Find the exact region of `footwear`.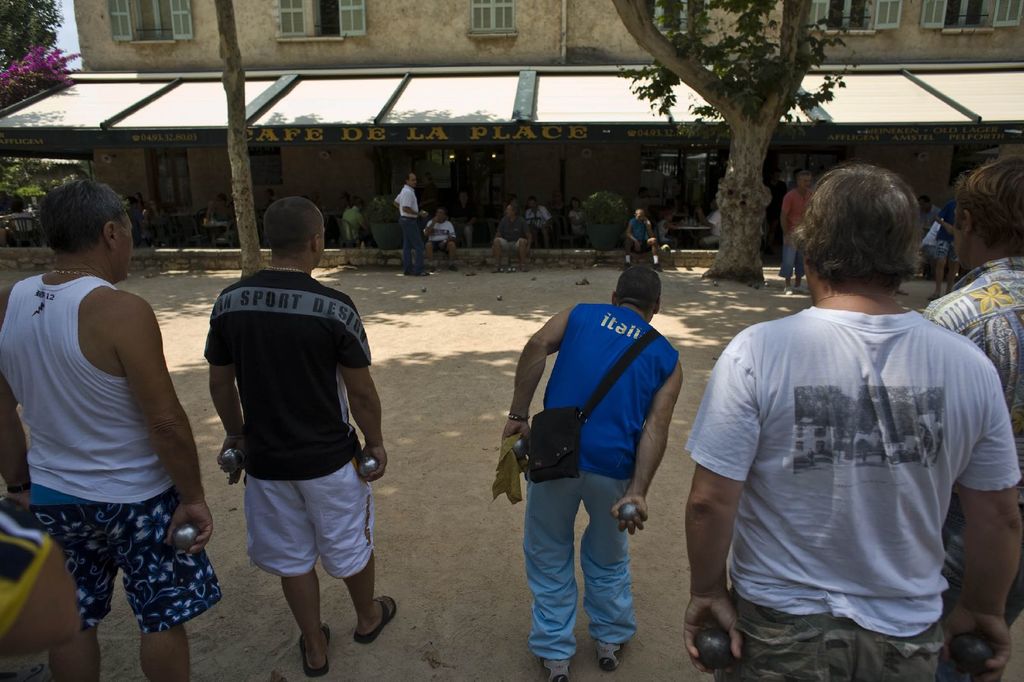
Exact region: crop(538, 649, 575, 681).
